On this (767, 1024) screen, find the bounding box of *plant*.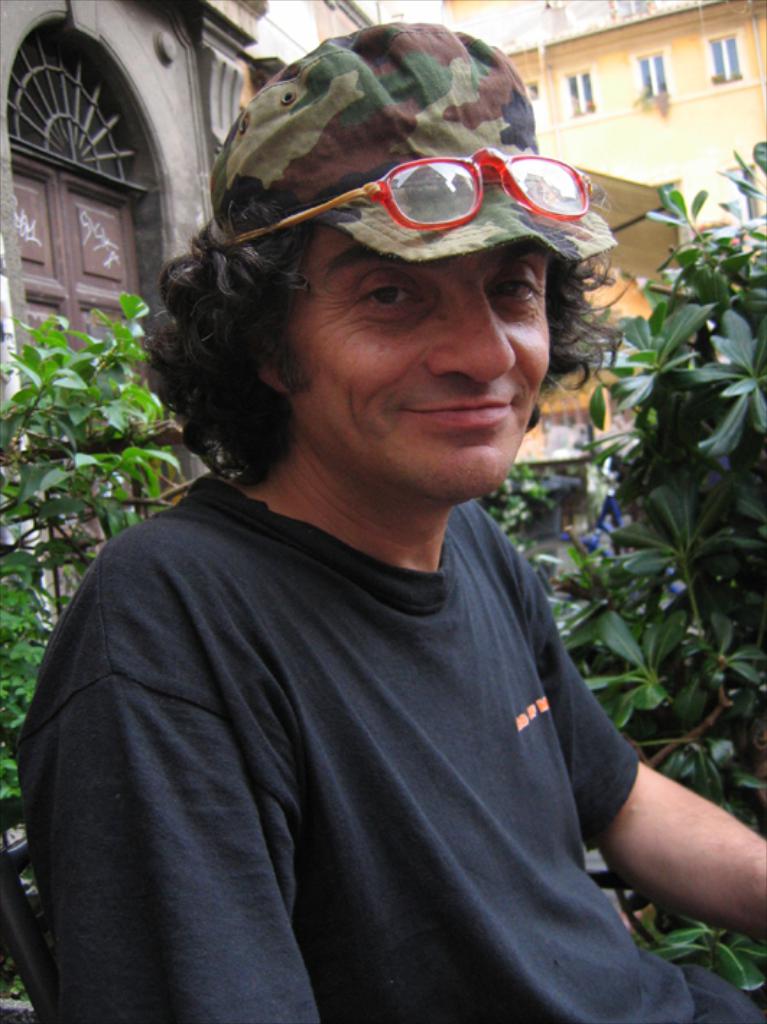
Bounding box: bbox(0, 286, 221, 1023).
